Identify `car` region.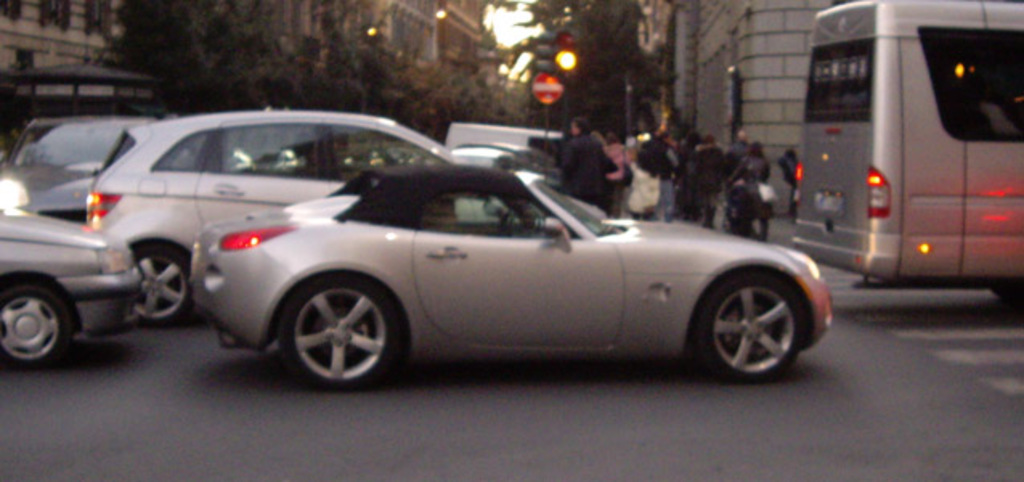
Region: locate(0, 201, 136, 365).
